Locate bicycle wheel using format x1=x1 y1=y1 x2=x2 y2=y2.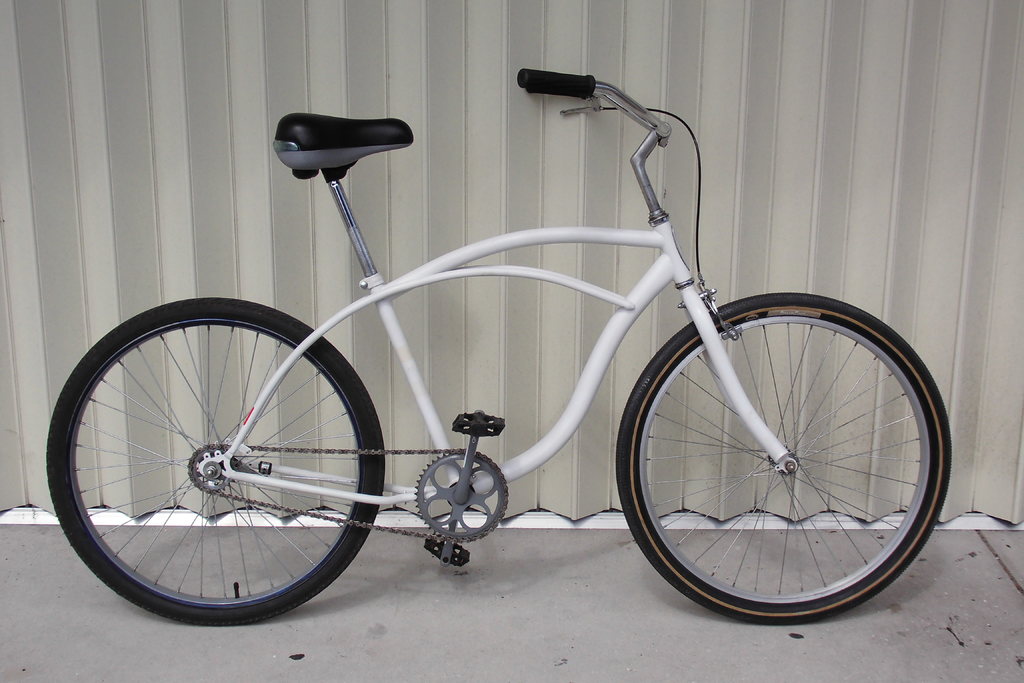
x1=615 y1=296 x2=963 y2=625.
